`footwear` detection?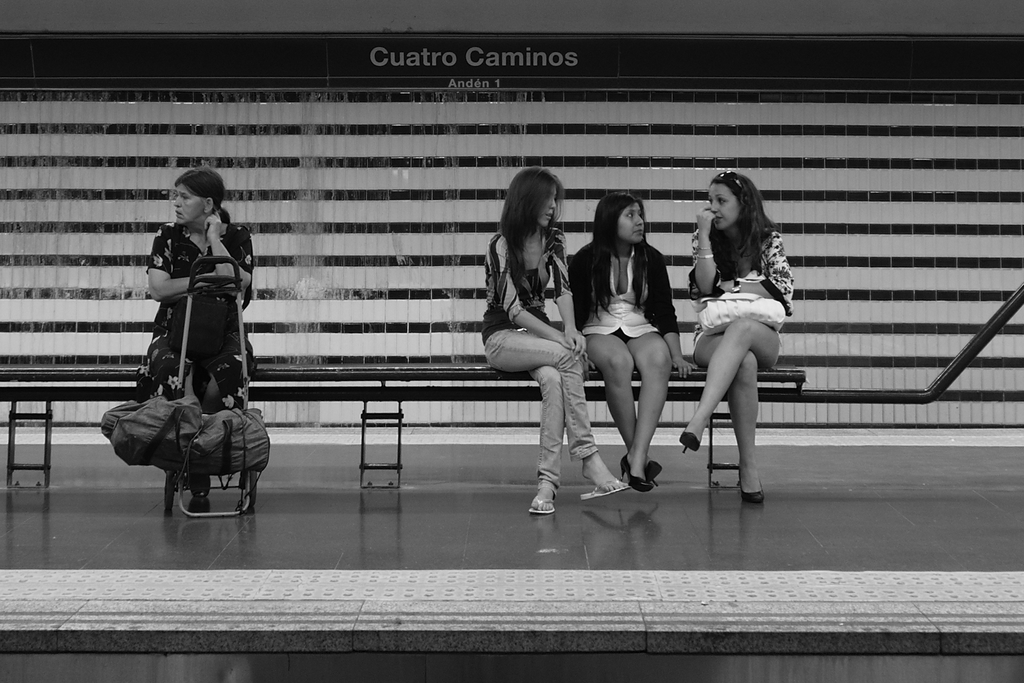
(left=684, top=431, right=699, bottom=458)
